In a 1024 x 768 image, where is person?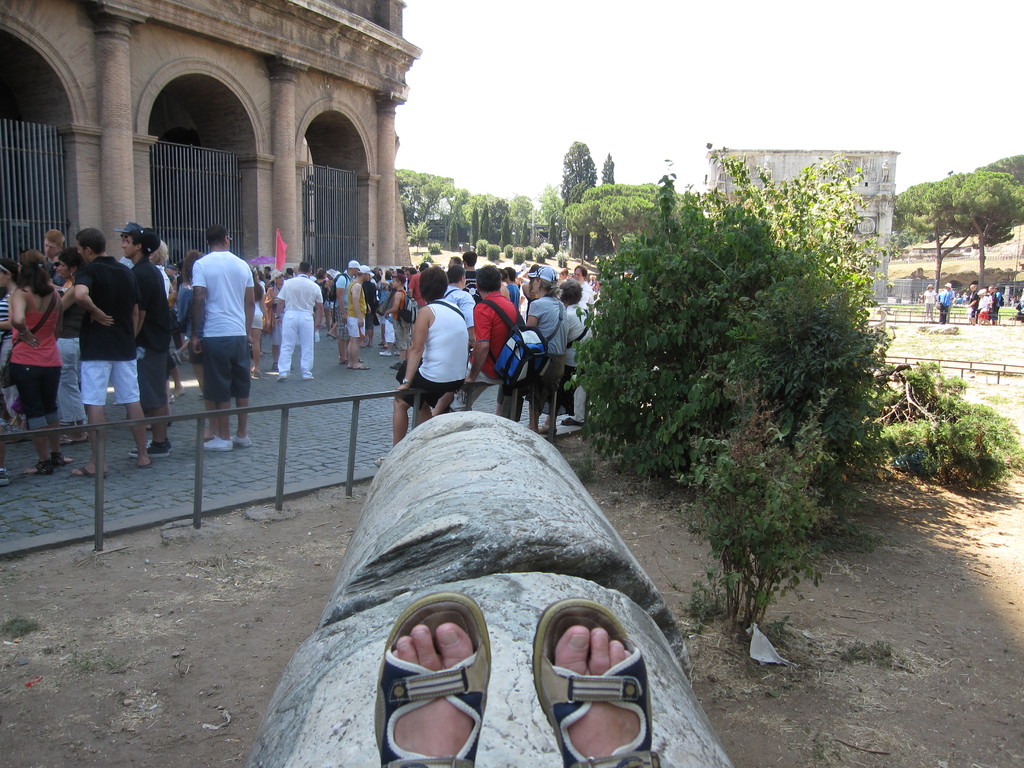
locate(429, 261, 523, 417).
